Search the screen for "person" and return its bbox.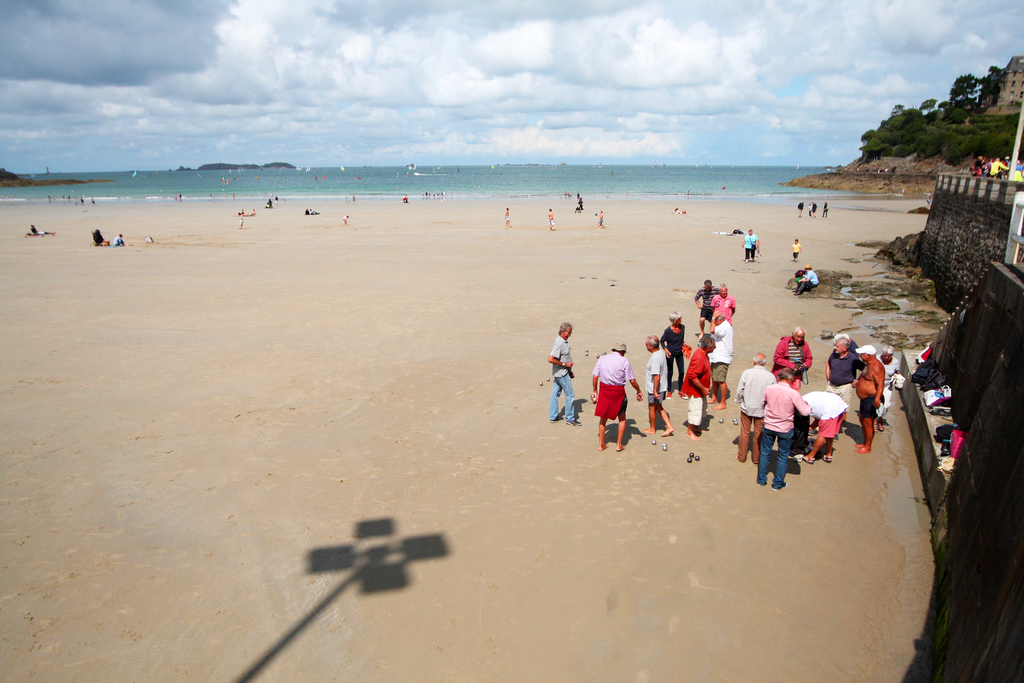
Found: x1=595, y1=343, x2=647, y2=447.
